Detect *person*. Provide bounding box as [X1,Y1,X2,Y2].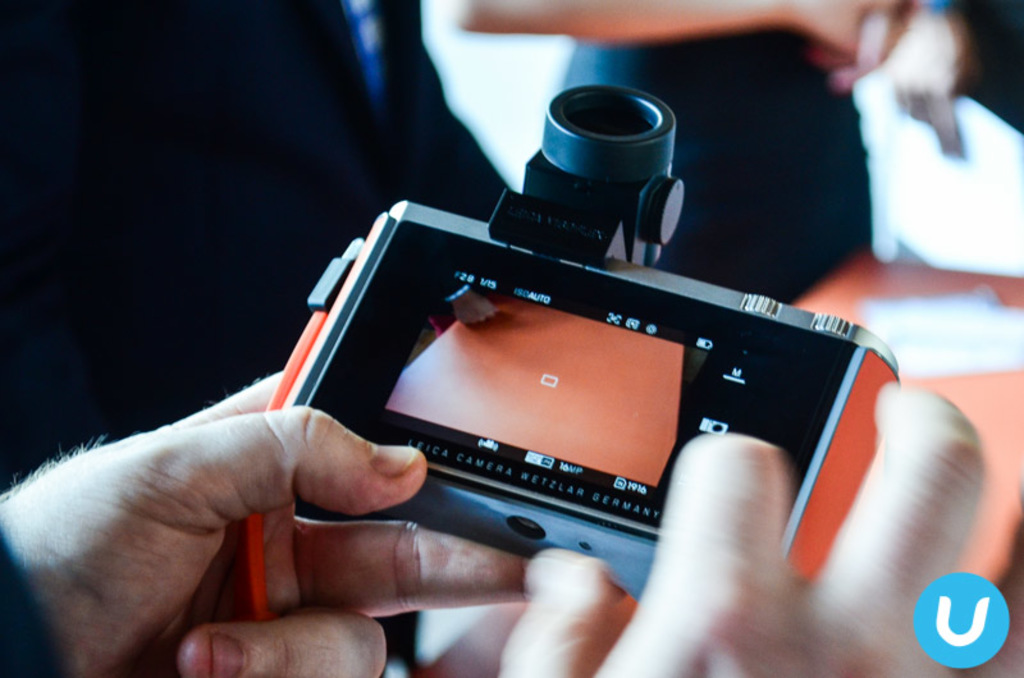
[415,0,900,311].
